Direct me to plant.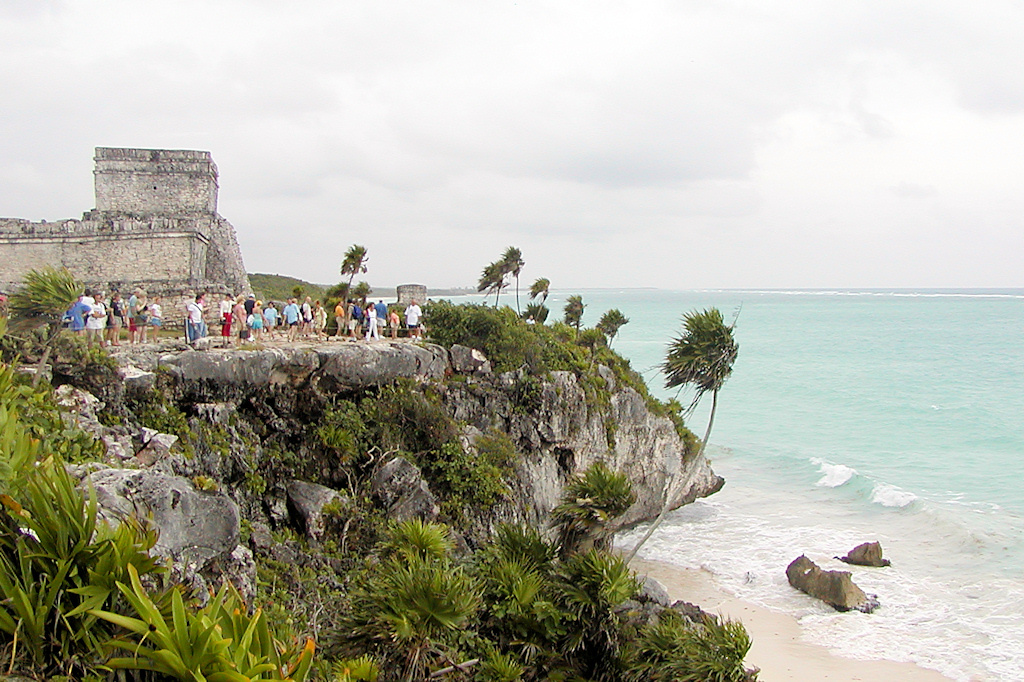
Direction: select_region(382, 292, 709, 466).
